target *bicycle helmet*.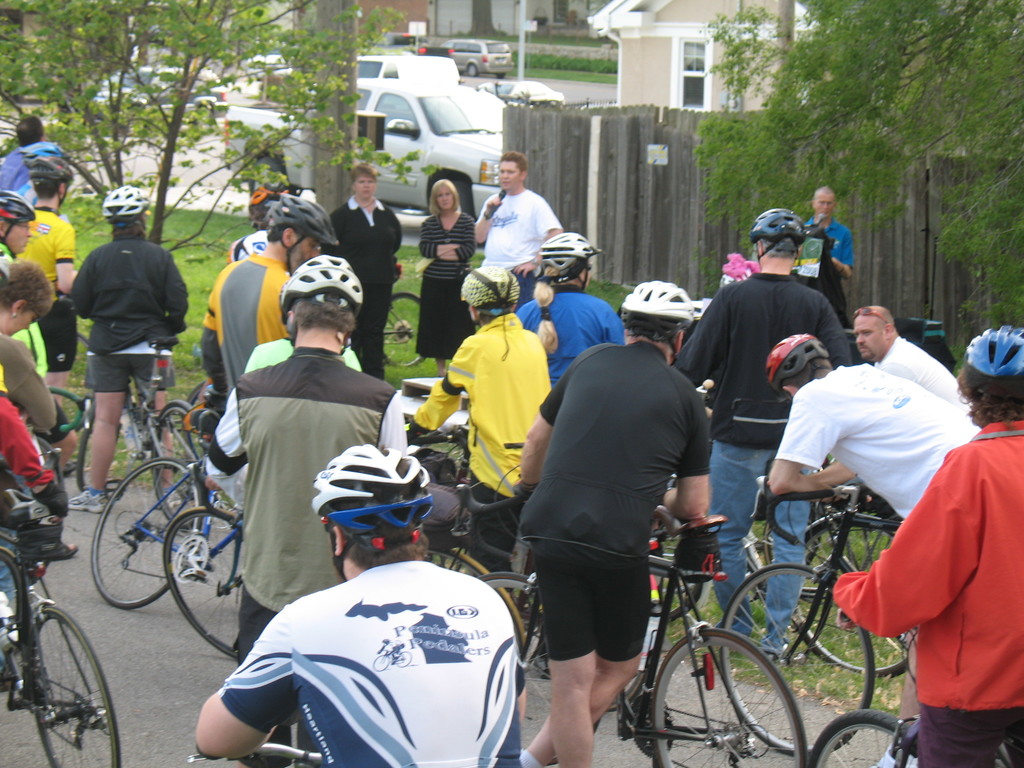
Target region: bbox(280, 252, 358, 317).
